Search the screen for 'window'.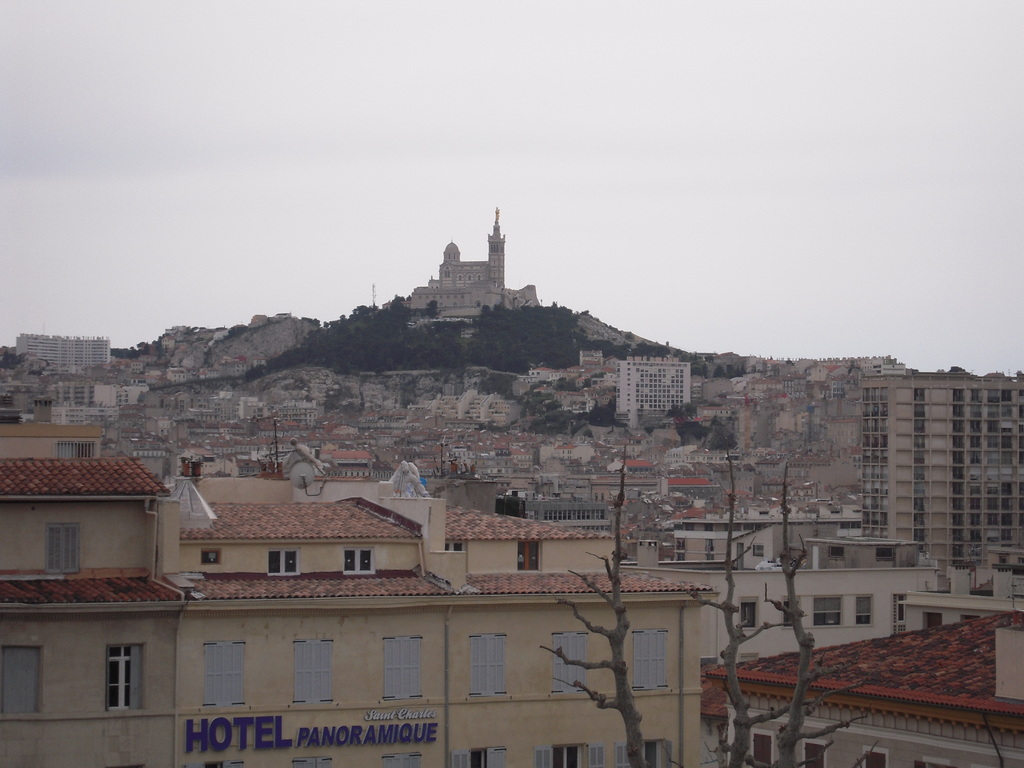
Found at 552/632/587/694.
